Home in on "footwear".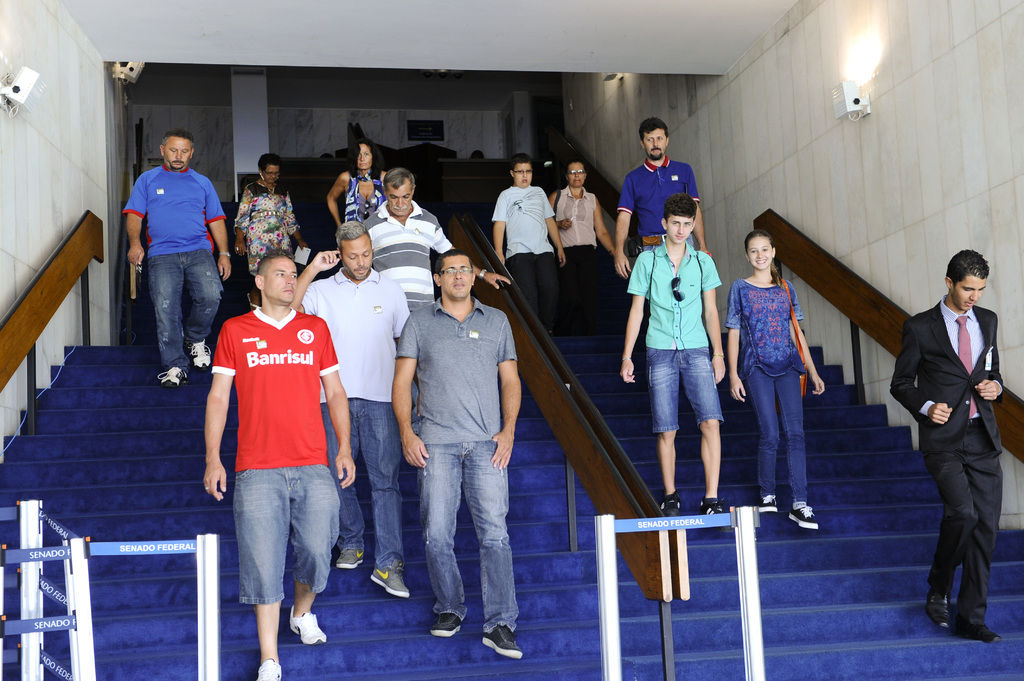
Homed in at 289/604/331/641.
